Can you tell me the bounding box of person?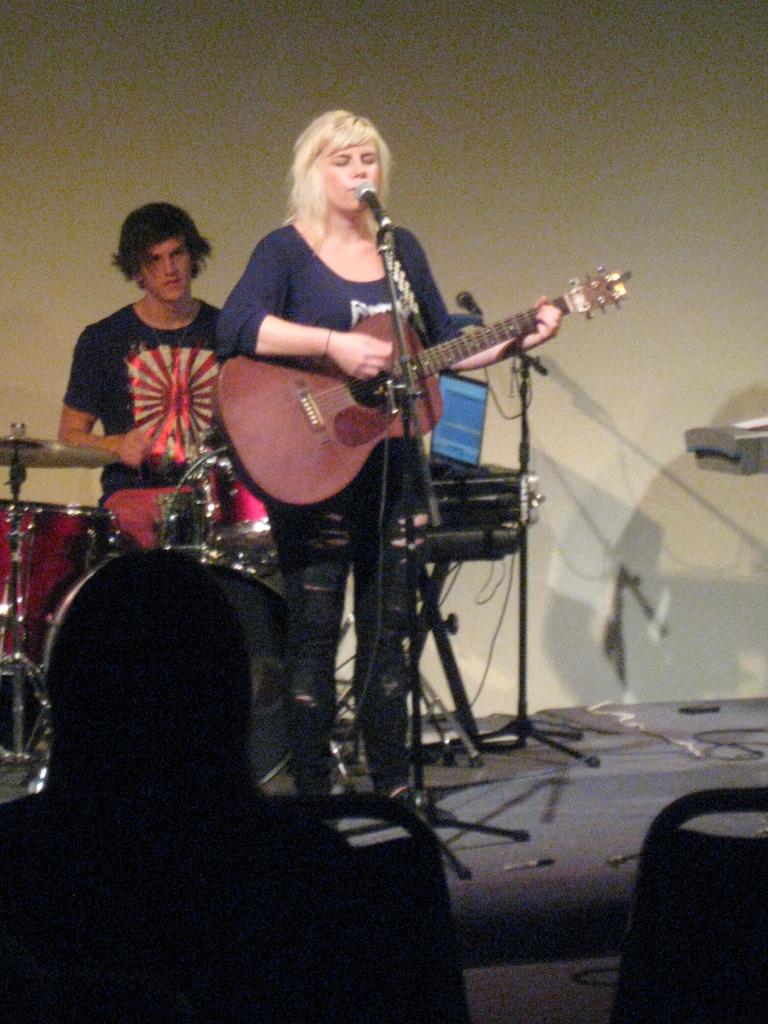
select_region(194, 28, 564, 882).
